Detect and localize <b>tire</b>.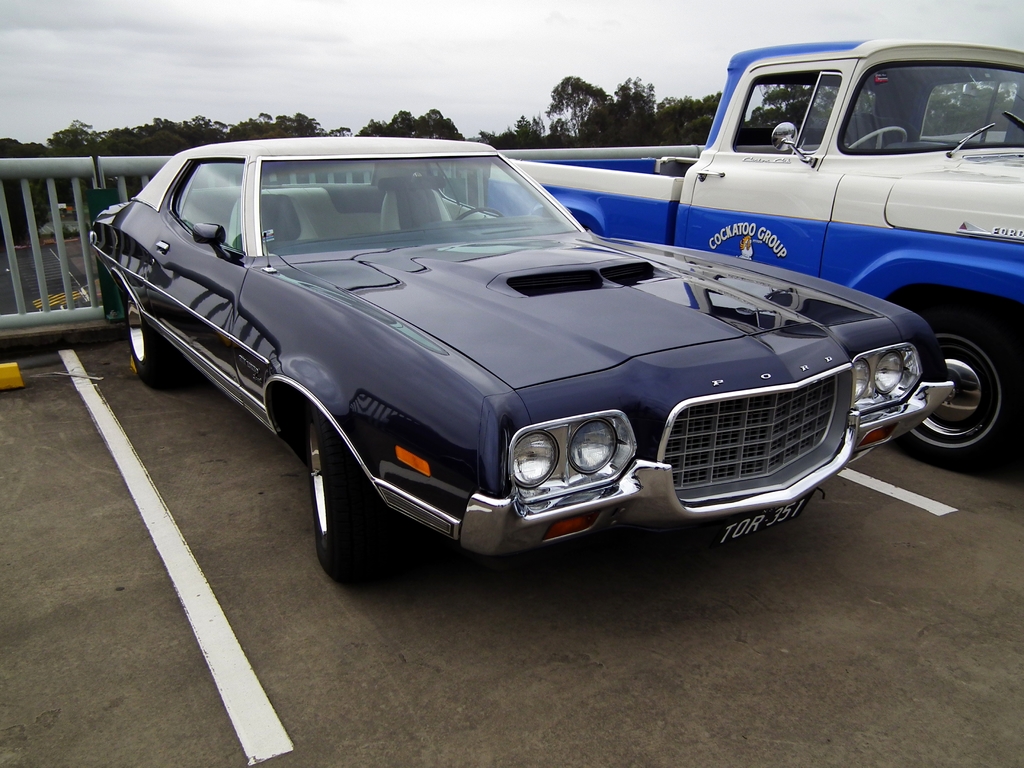
Localized at <region>124, 287, 184, 387</region>.
